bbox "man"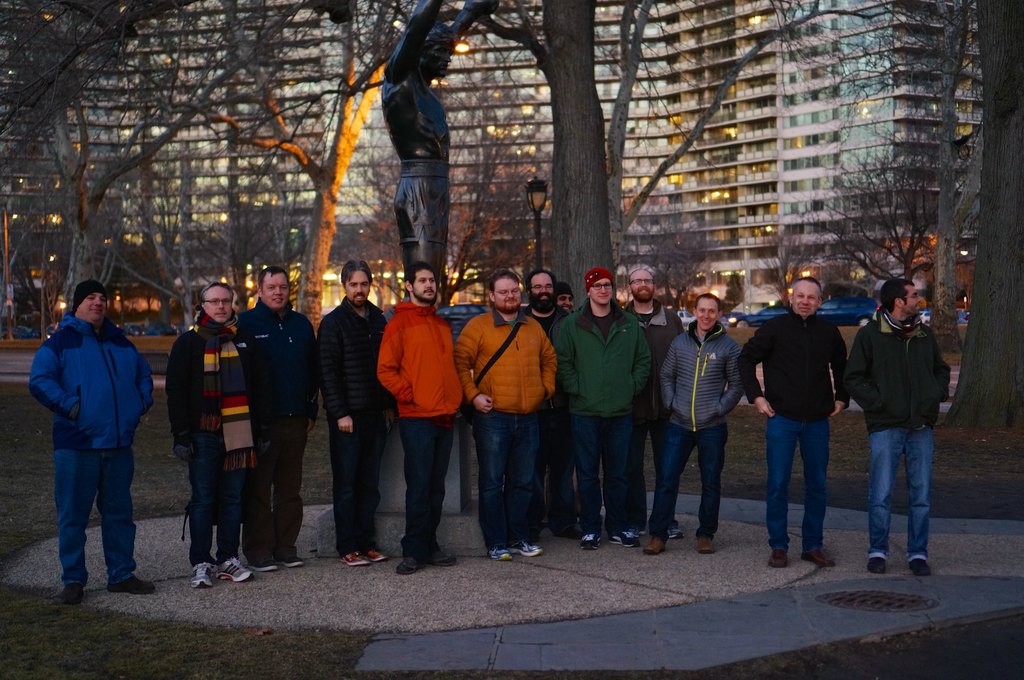
x1=558, y1=267, x2=657, y2=555
